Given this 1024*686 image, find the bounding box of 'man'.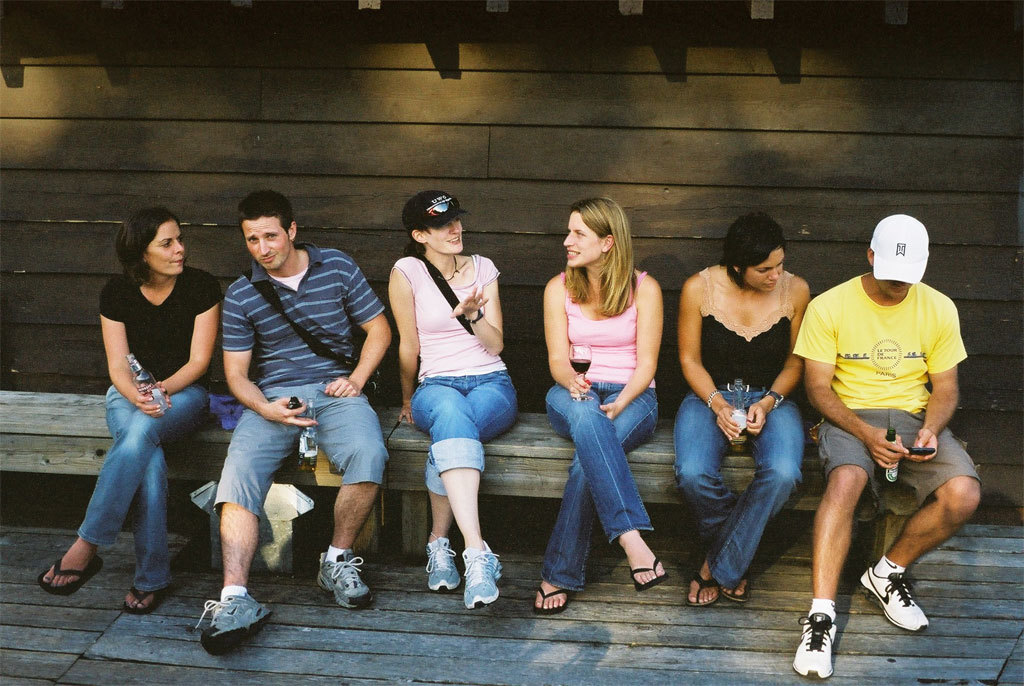
(786, 192, 978, 661).
